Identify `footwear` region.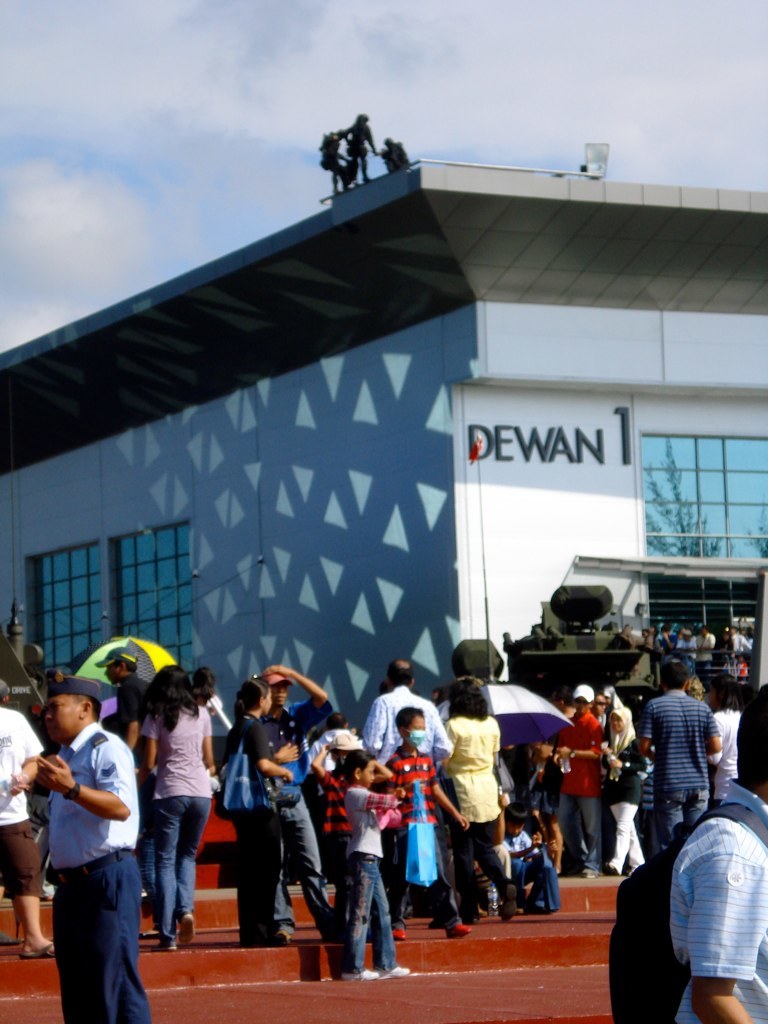
Region: <bbox>348, 964, 379, 980</bbox>.
